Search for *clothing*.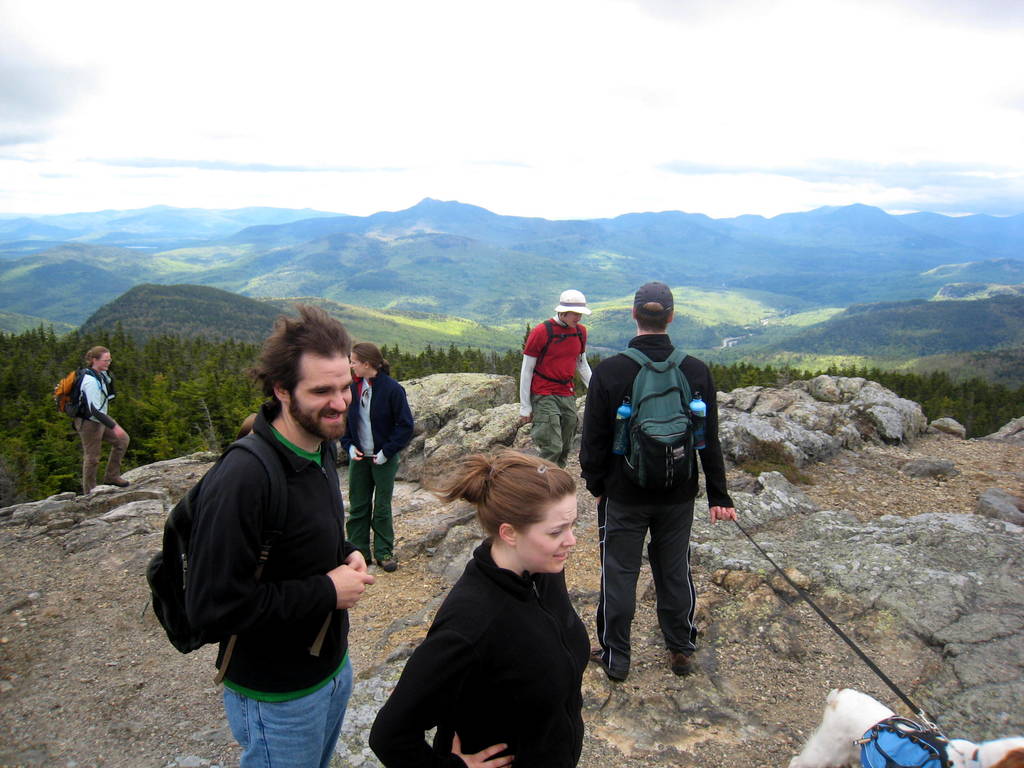
Found at (x1=345, y1=369, x2=413, y2=554).
